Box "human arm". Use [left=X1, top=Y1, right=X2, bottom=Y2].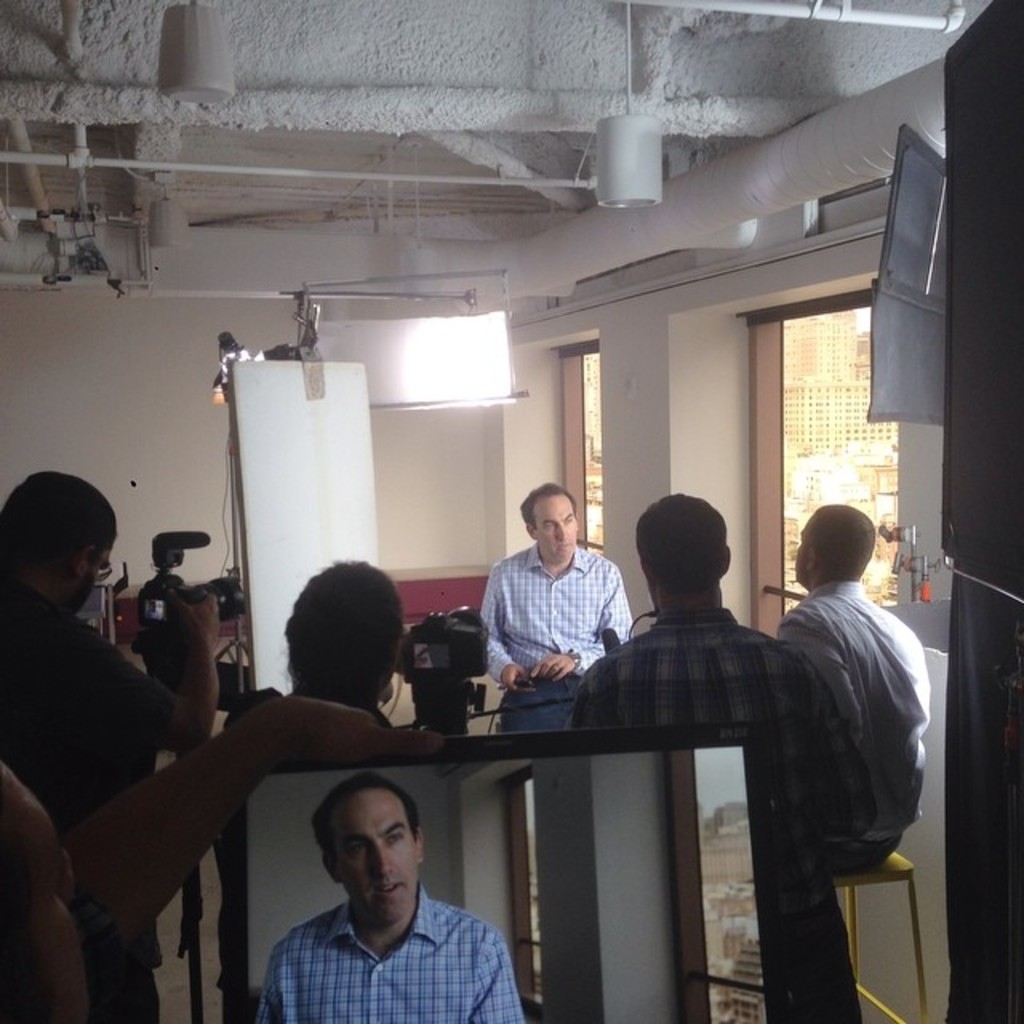
[left=534, top=563, right=645, bottom=675].
